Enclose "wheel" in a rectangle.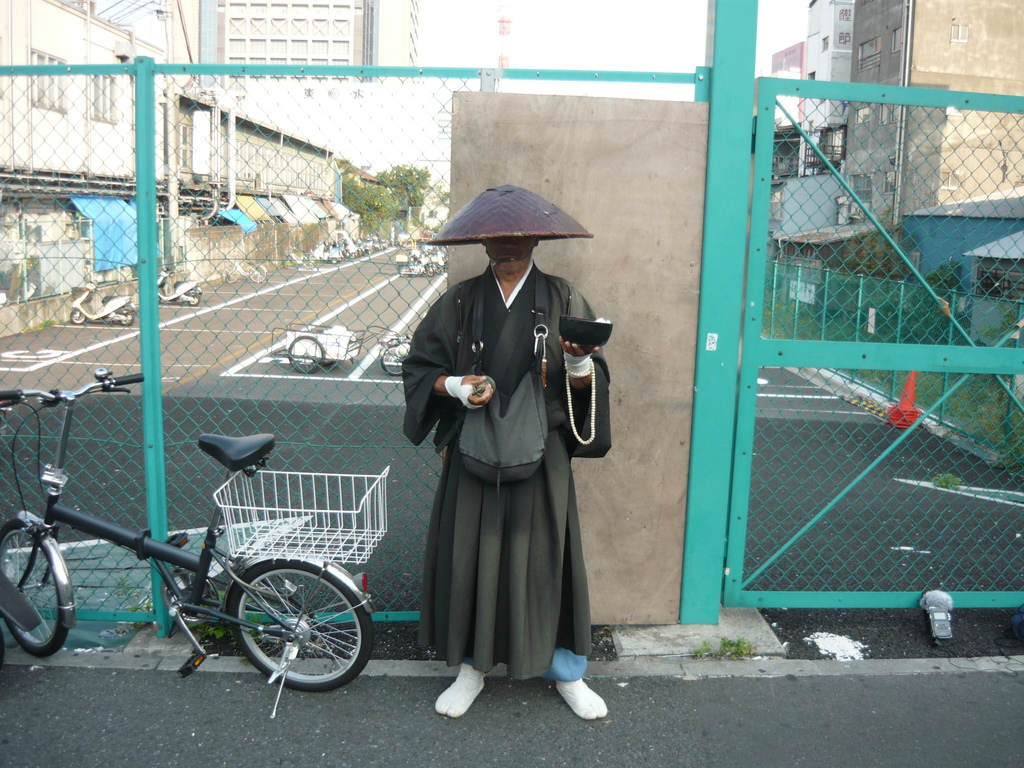
rect(381, 344, 405, 376).
